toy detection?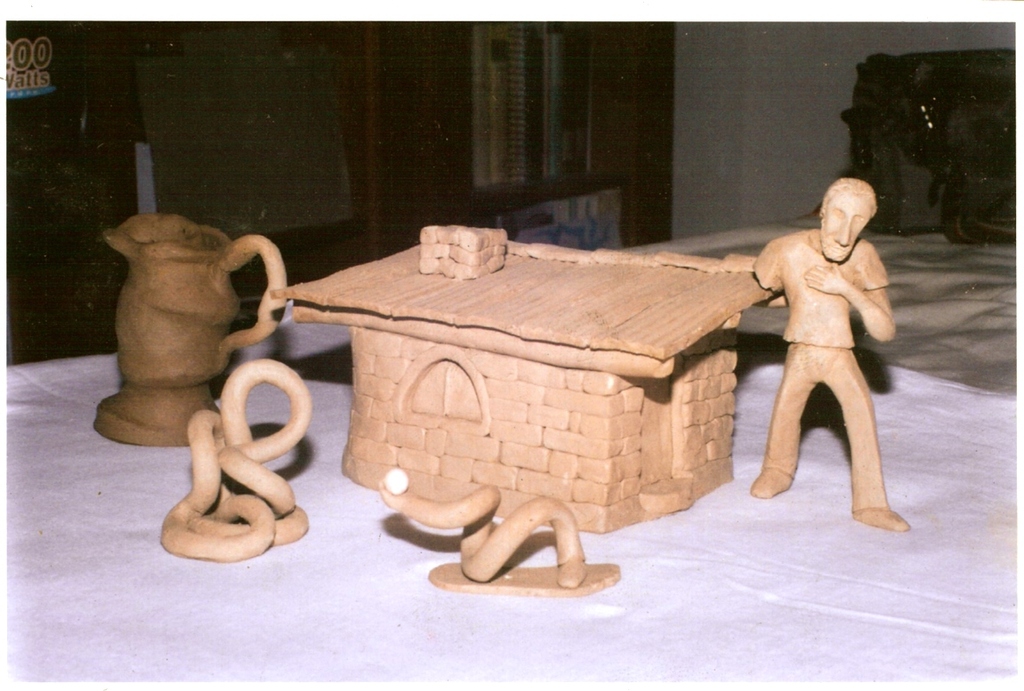
266 180 914 539
